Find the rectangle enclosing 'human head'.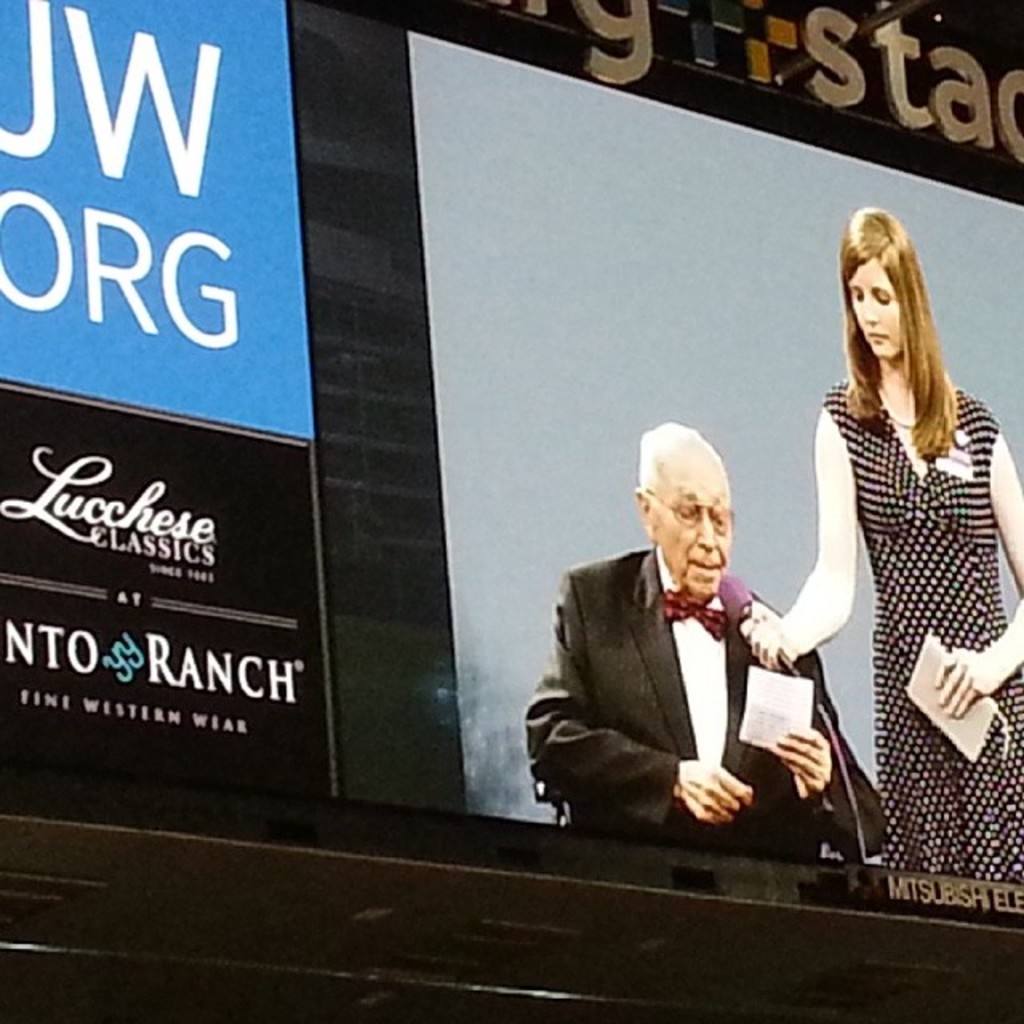
(x1=835, y1=198, x2=917, y2=358).
